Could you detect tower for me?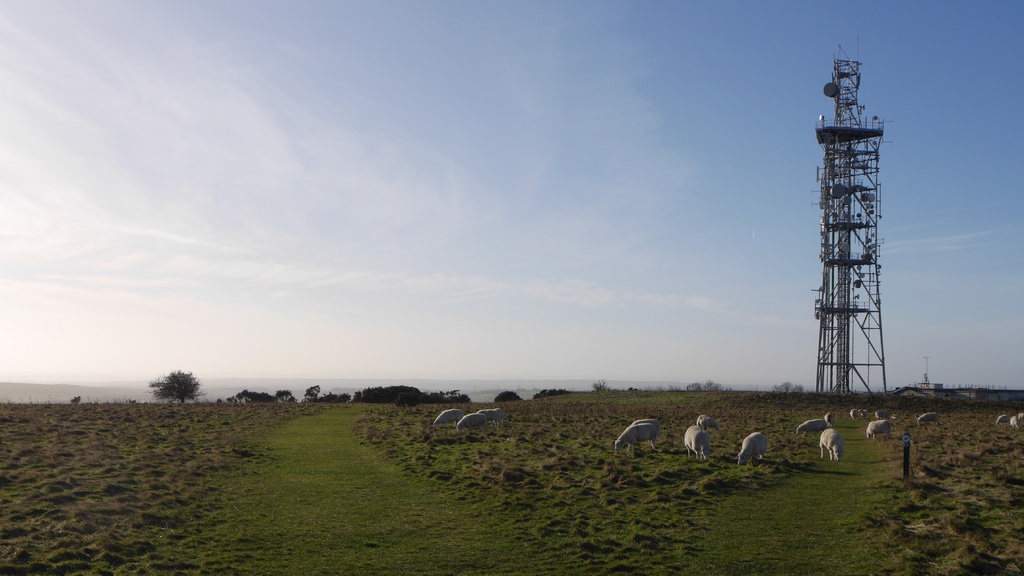
Detection result: 799,52,908,409.
